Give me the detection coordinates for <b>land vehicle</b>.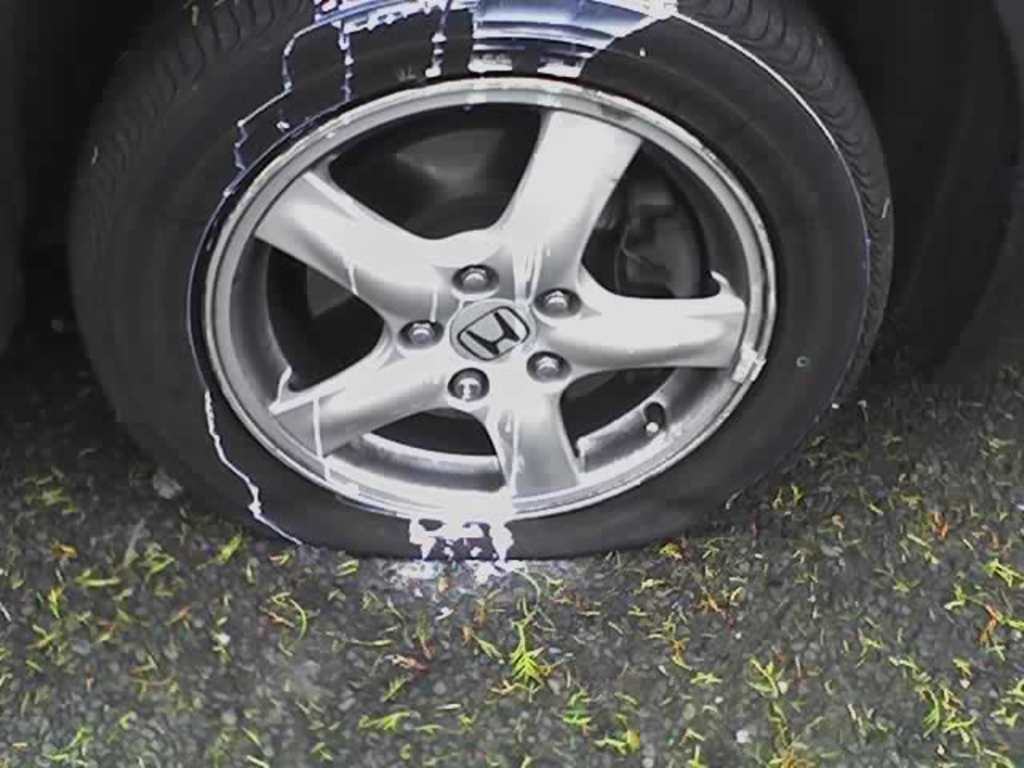
[0,0,1022,560].
